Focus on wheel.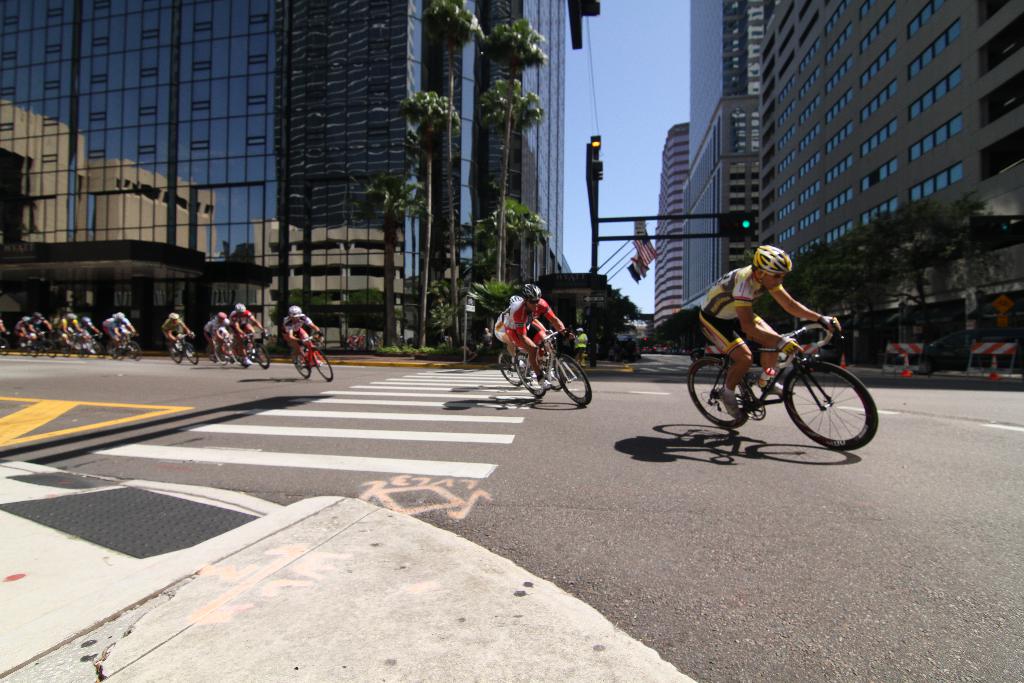
Focused at [71, 336, 84, 356].
